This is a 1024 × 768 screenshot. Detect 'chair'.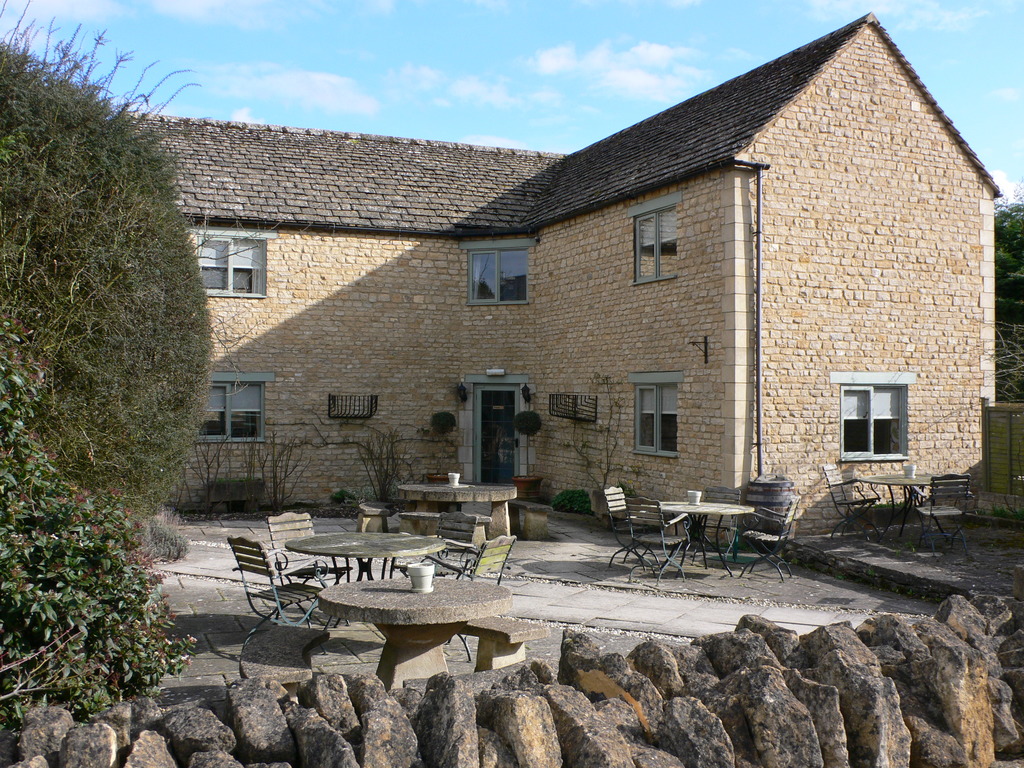
bbox=(630, 498, 702, 581).
